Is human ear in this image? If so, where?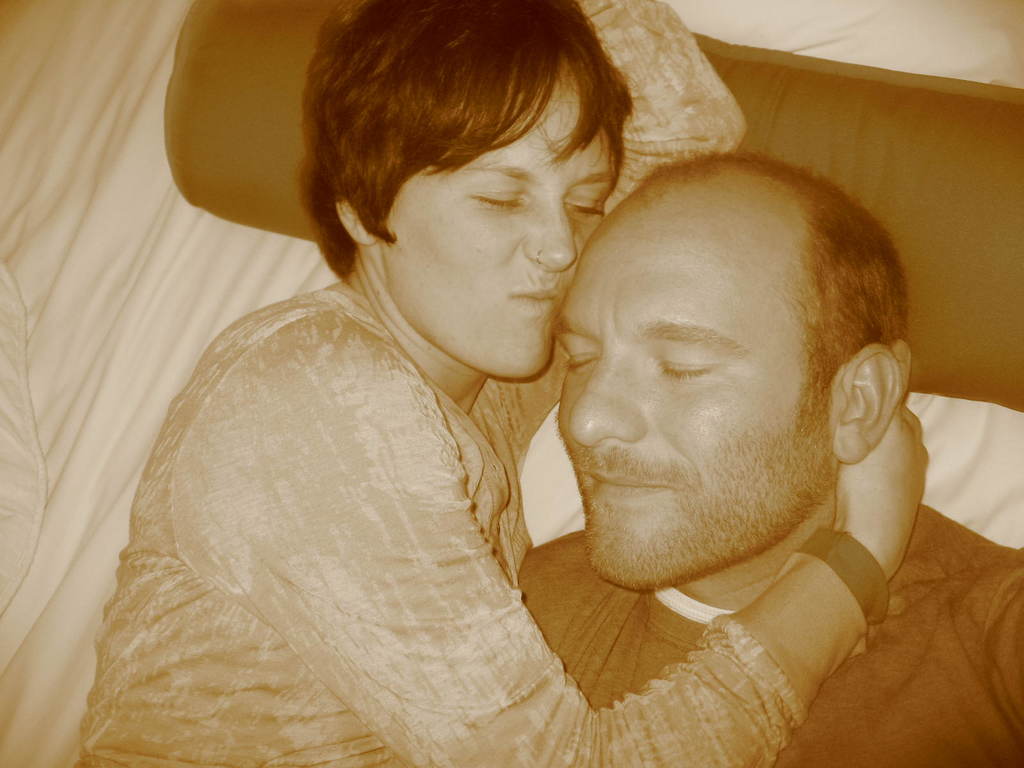
Yes, at <region>831, 342, 904, 462</region>.
